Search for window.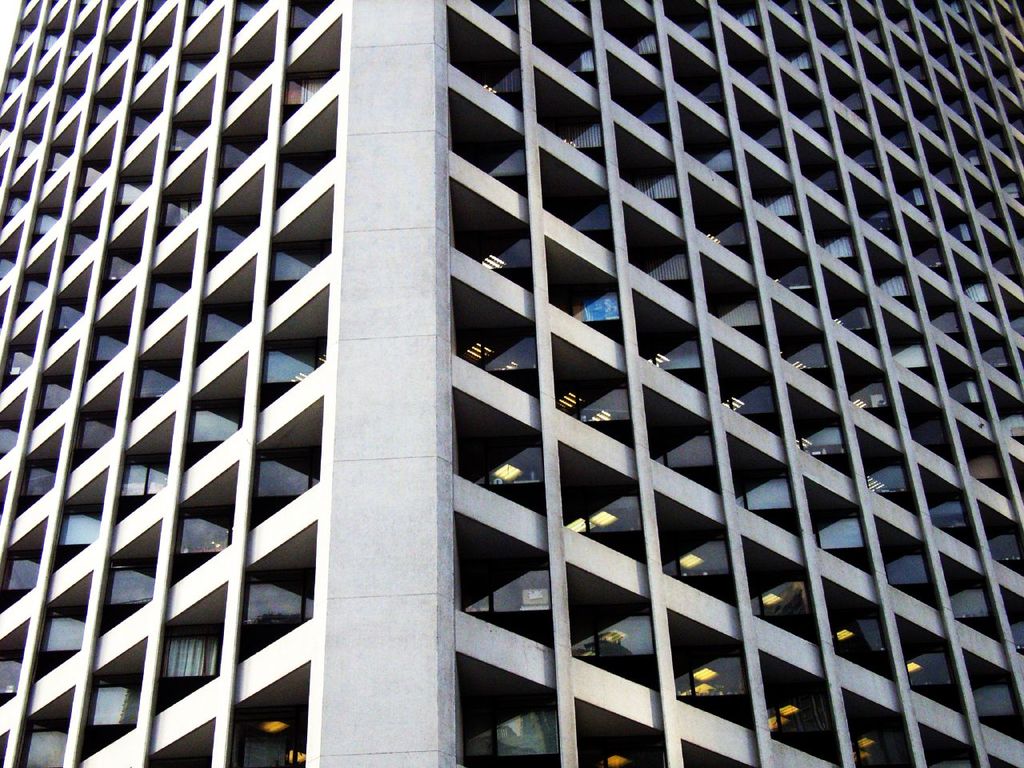
Found at x1=741, y1=570, x2=814, y2=622.
